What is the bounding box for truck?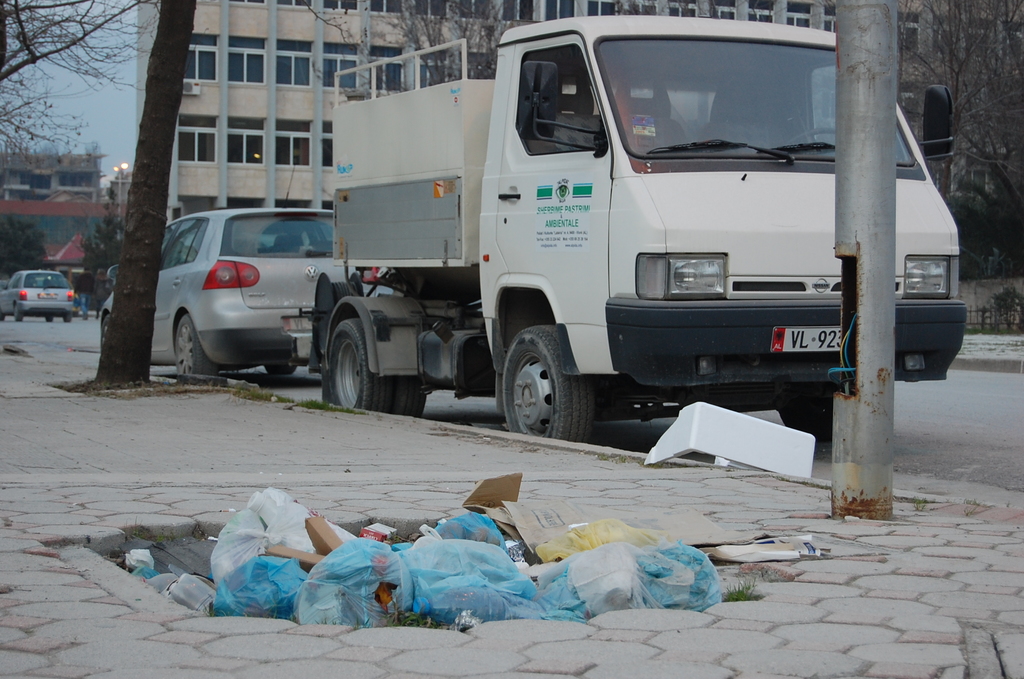
Rect(255, 24, 947, 481).
